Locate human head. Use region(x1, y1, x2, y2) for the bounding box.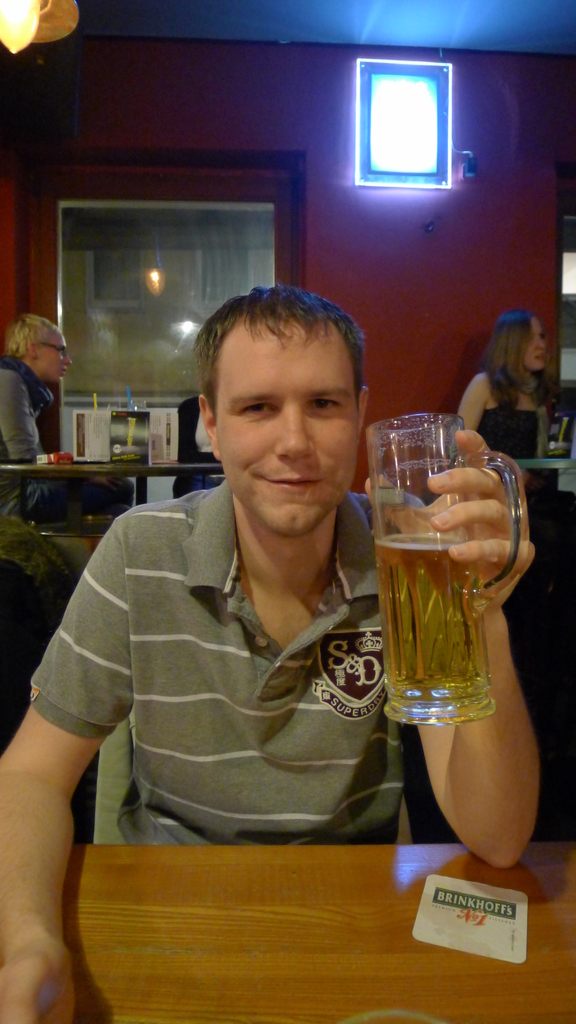
region(184, 281, 373, 500).
